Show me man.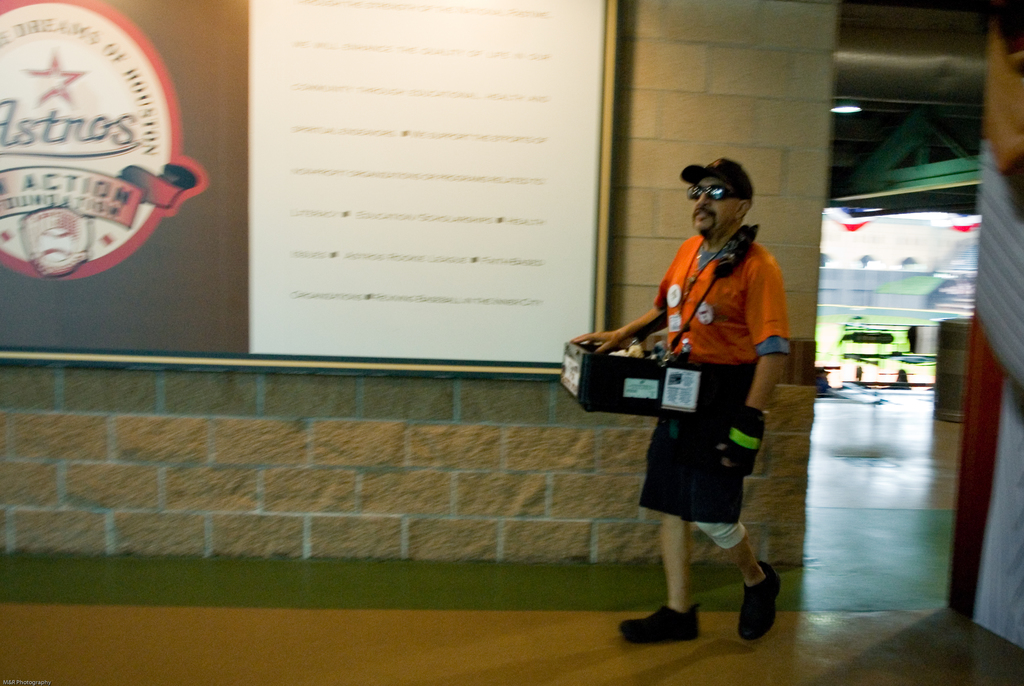
man is here: detection(602, 113, 794, 621).
